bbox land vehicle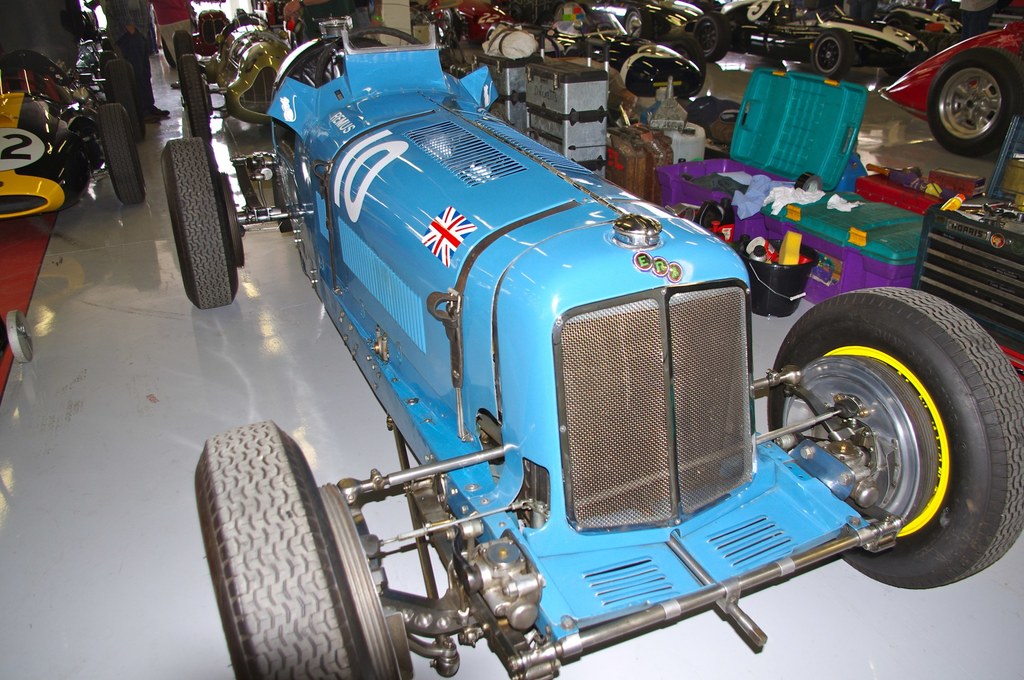
box=[0, 52, 148, 222]
